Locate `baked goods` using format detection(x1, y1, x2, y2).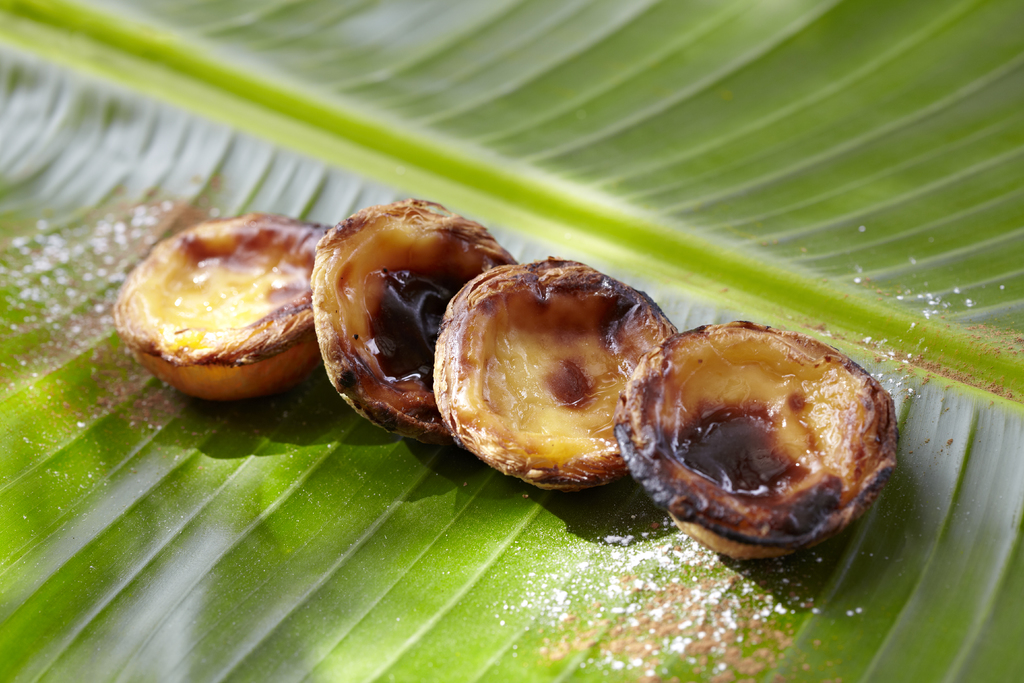
detection(614, 316, 899, 563).
